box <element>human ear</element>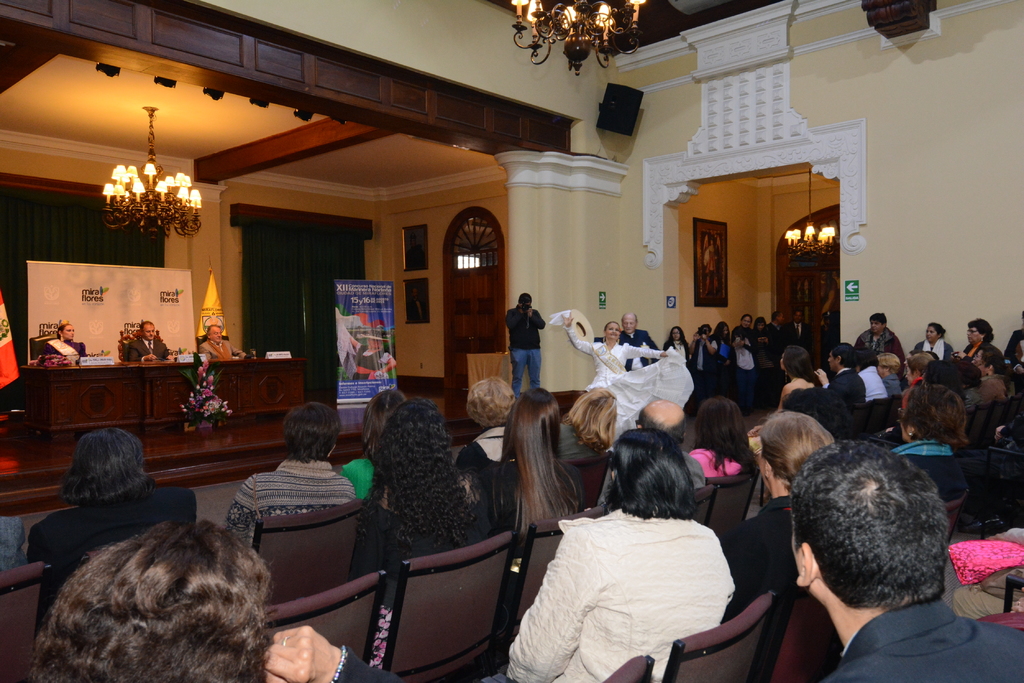
(x1=794, y1=542, x2=815, y2=586)
